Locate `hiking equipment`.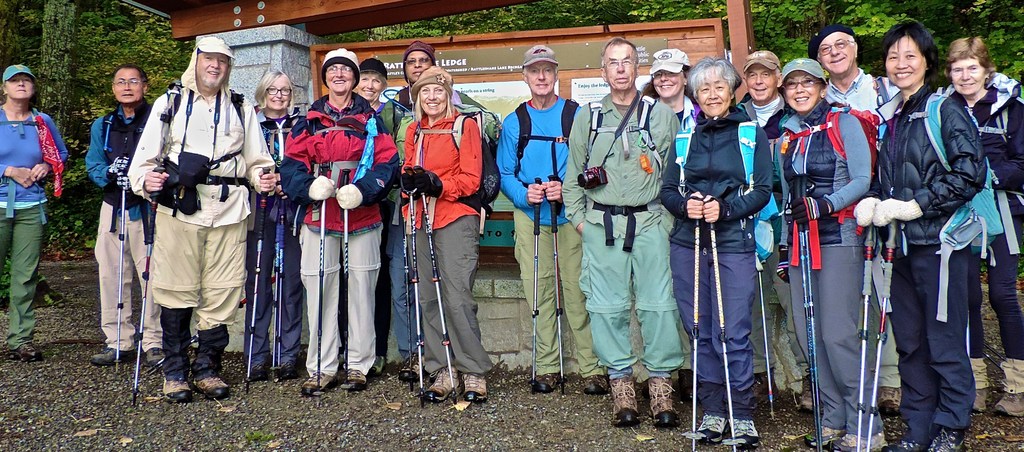
Bounding box: box(188, 373, 229, 402).
